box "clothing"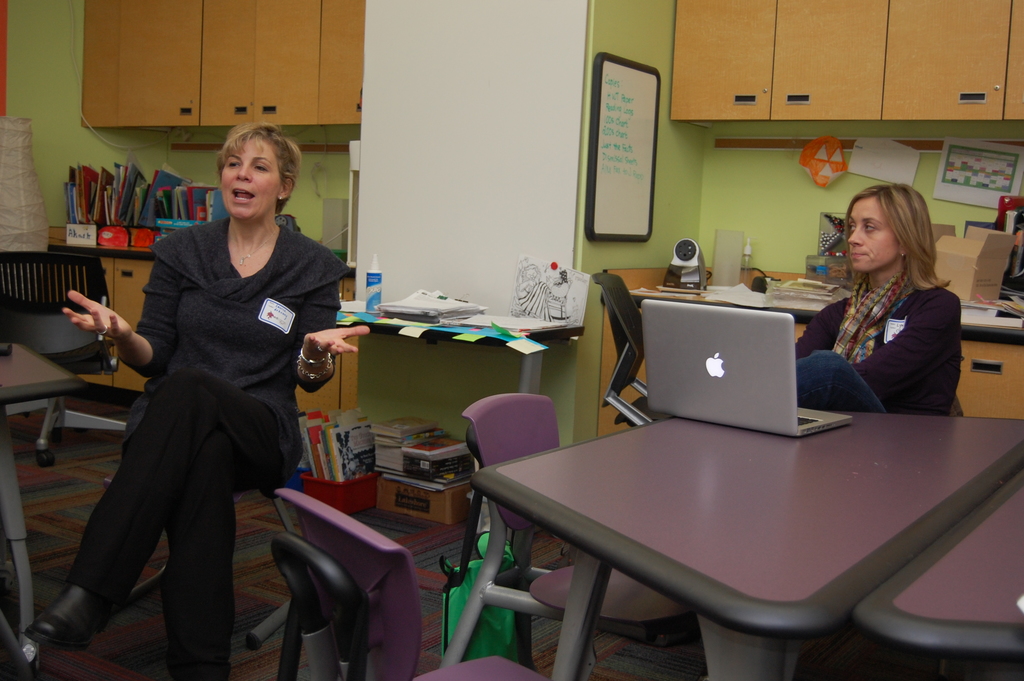
bbox=[127, 183, 332, 543]
